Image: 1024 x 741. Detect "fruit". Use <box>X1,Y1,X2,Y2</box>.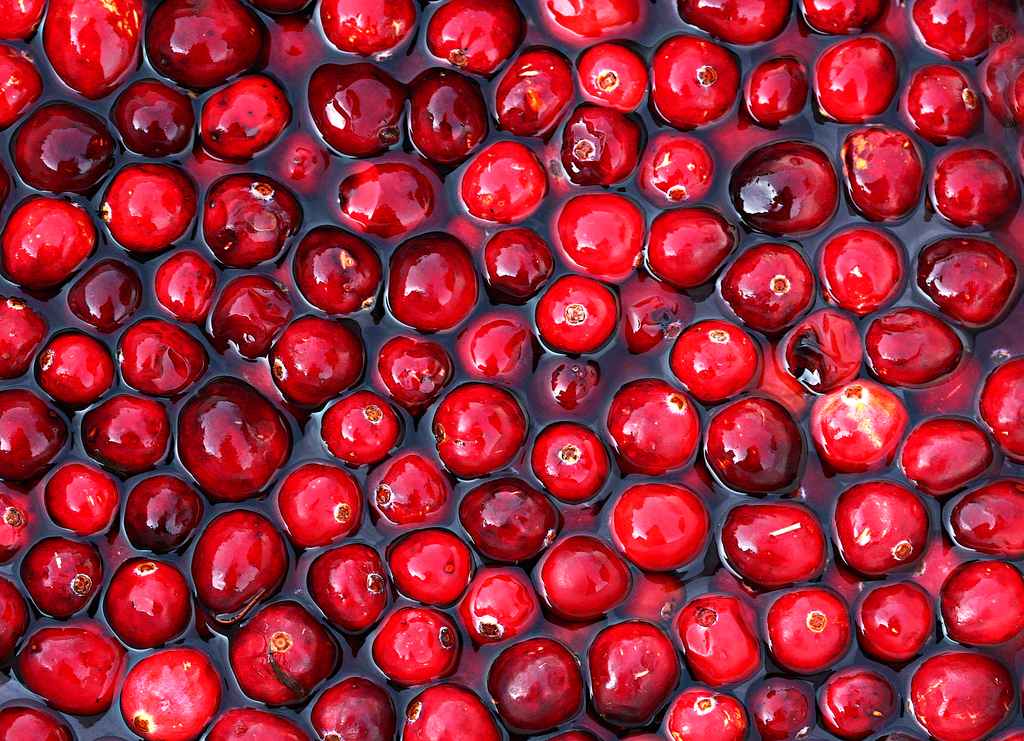
<box>611,390,714,482</box>.
